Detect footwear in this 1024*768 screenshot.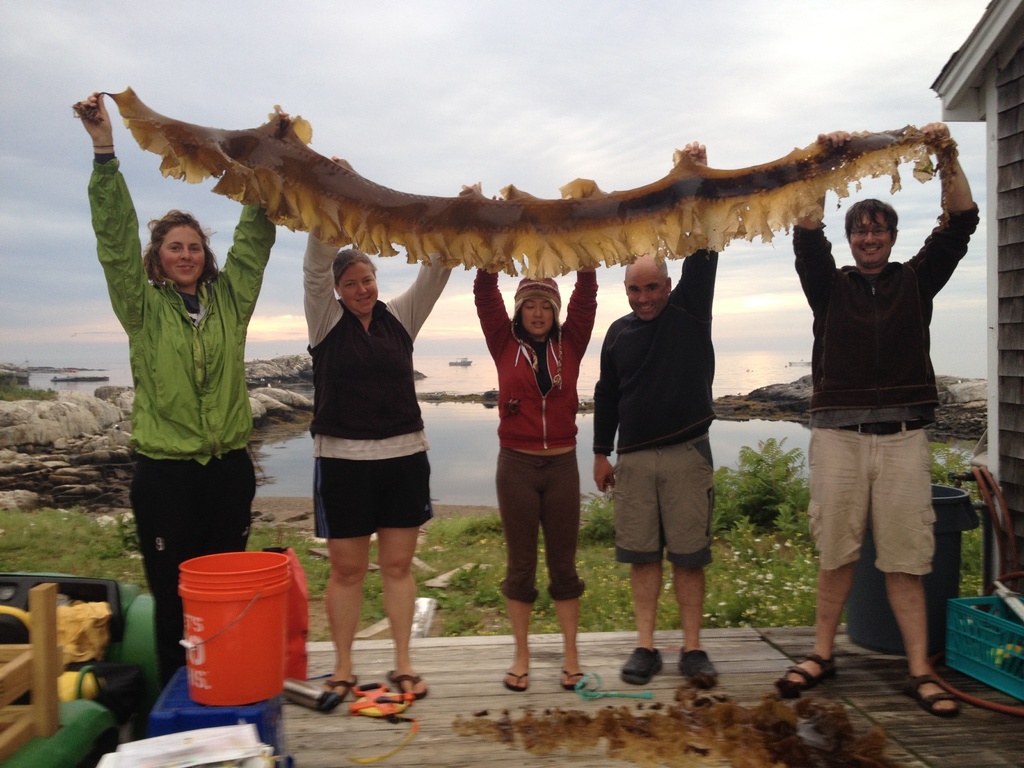
Detection: {"x1": 508, "y1": 672, "x2": 529, "y2": 692}.
